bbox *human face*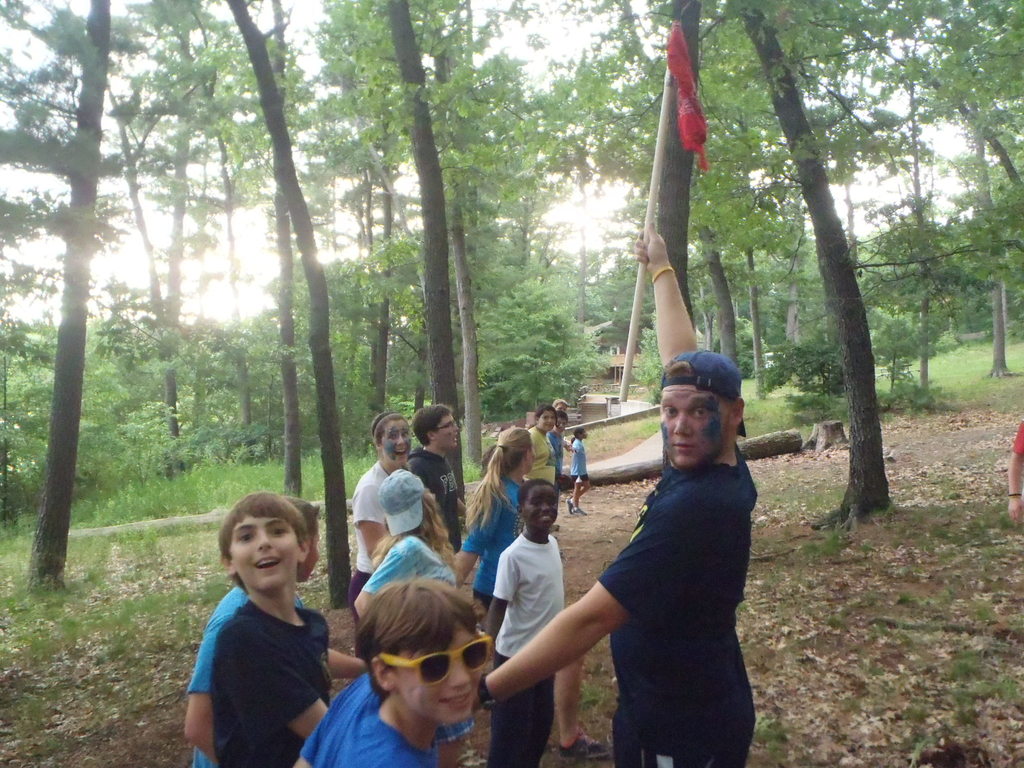
select_region(303, 522, 323, 583)
